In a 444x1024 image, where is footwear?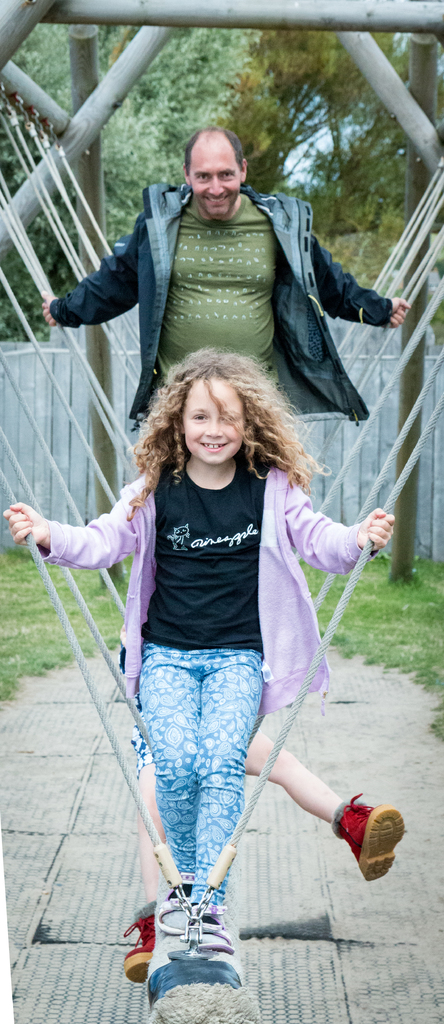
<region>117, 904, 163, 979</region>.
